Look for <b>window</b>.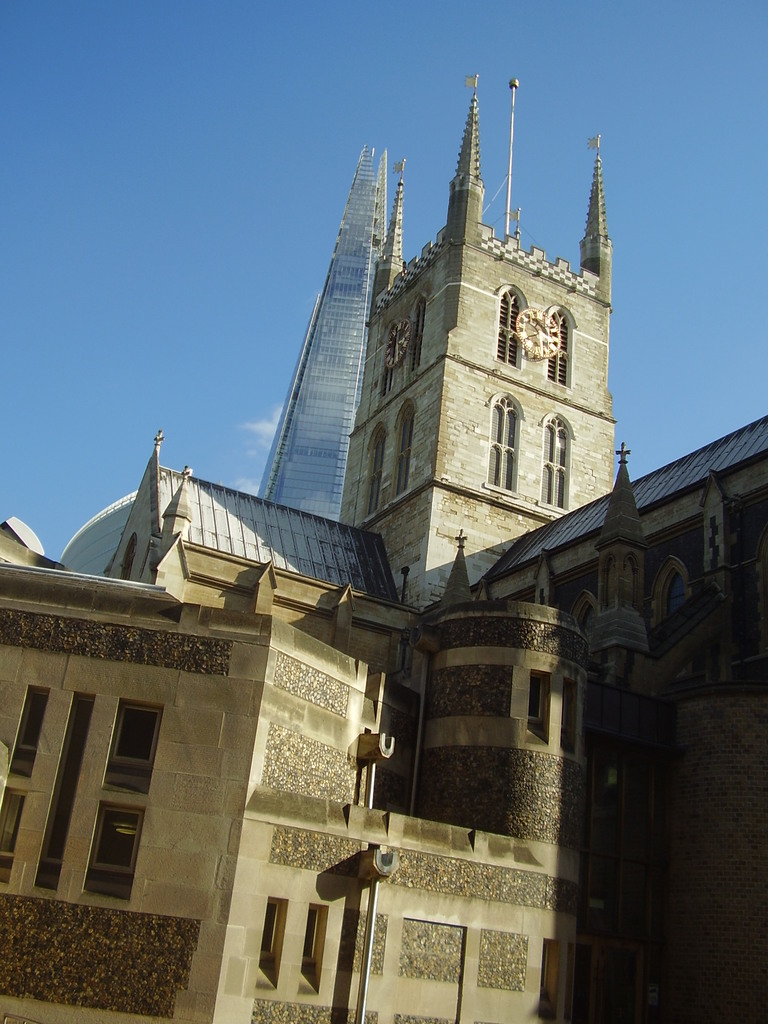
Found: <bbox>668, 573, 685, 617</bbox>.
